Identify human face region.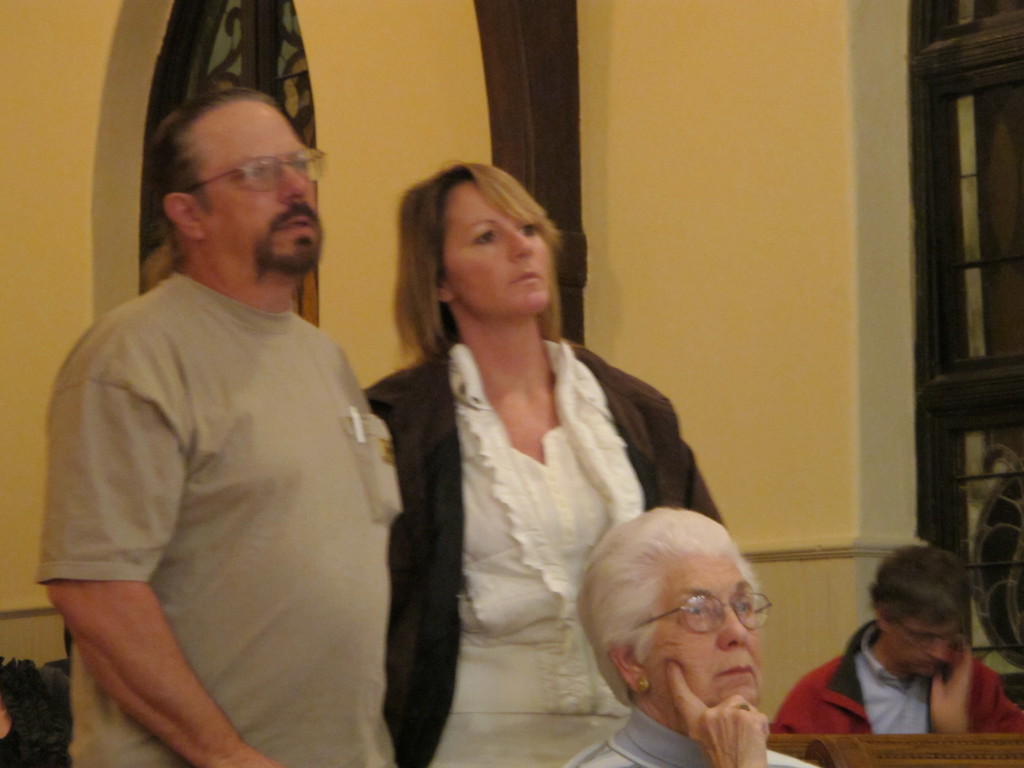
Region: left=435, top=177, right=554, bottom=317.
